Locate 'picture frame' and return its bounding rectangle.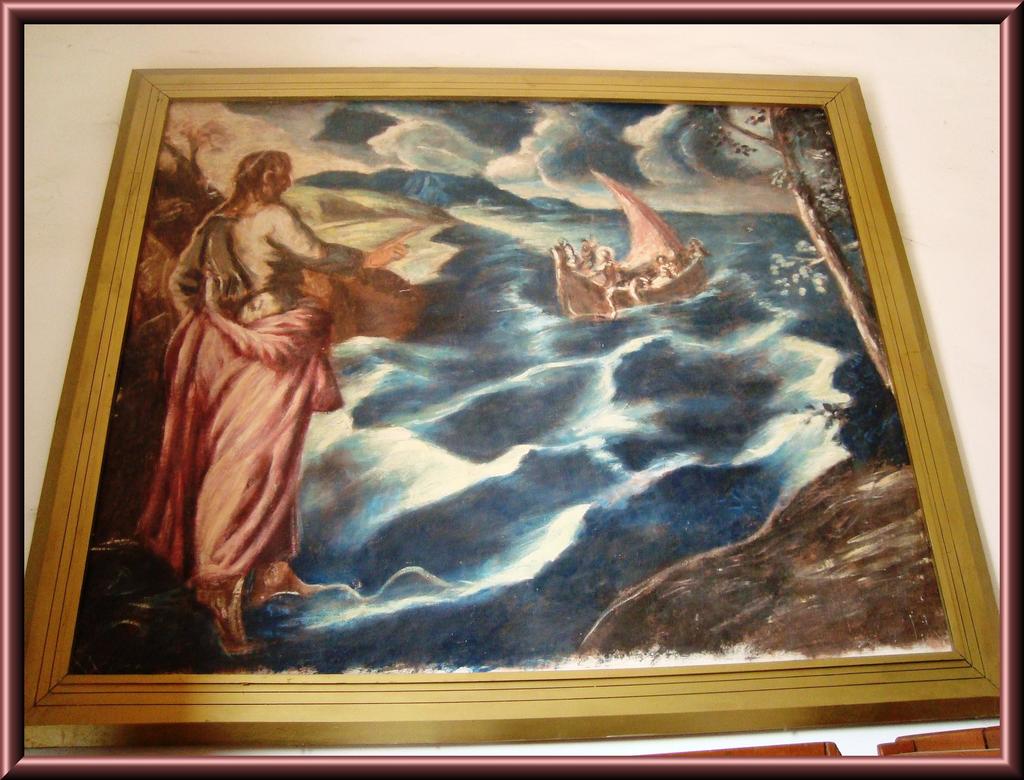
<bbox>0, 1, 1023, 779</bbox>.
